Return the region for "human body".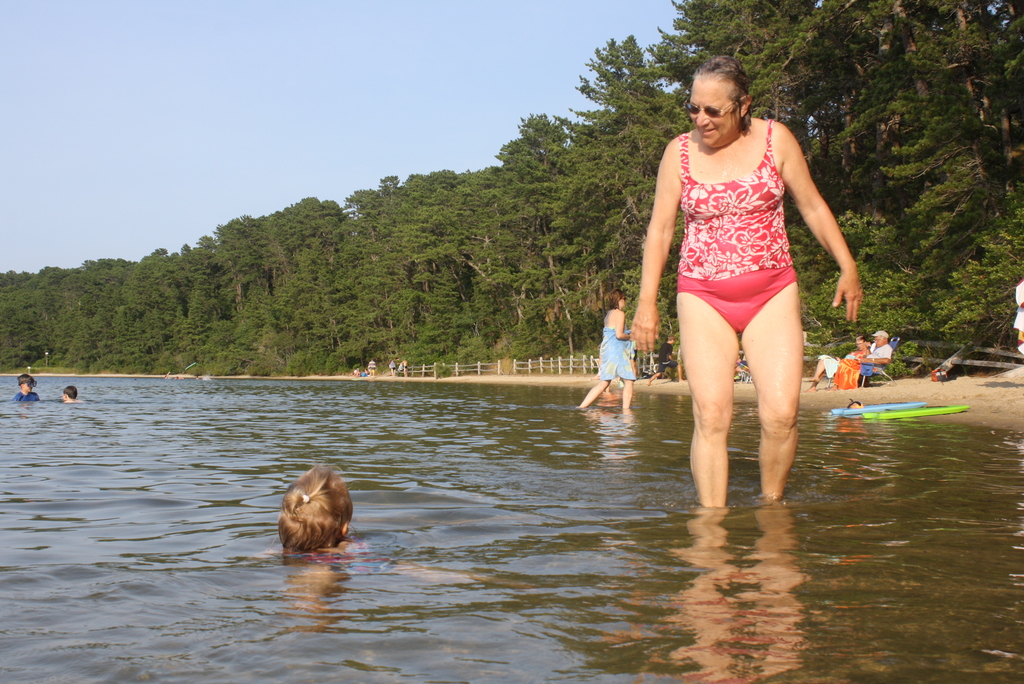
262,462,536,589.
